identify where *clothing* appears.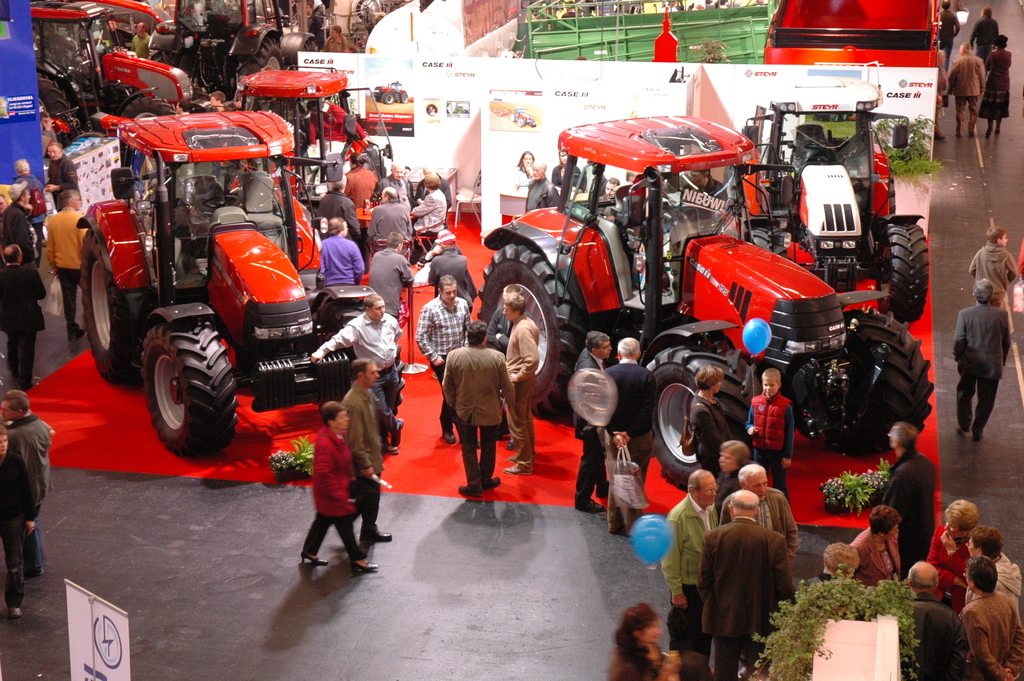
Appears at box(968, 243, 1021, 307).
